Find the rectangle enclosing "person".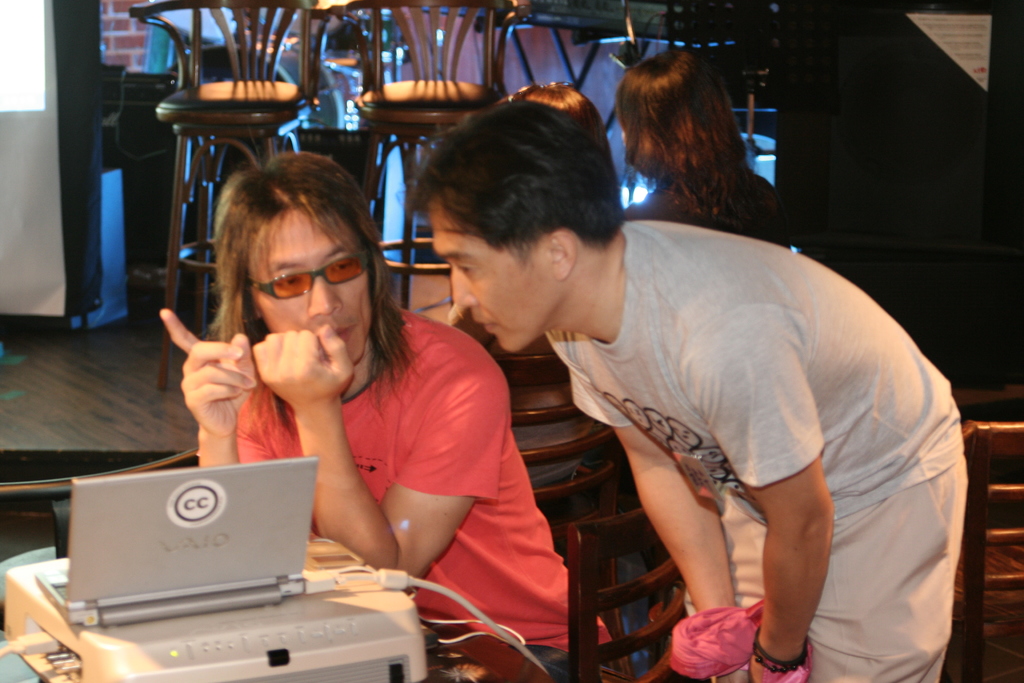
bbox=[625, 49, 801, 248].
